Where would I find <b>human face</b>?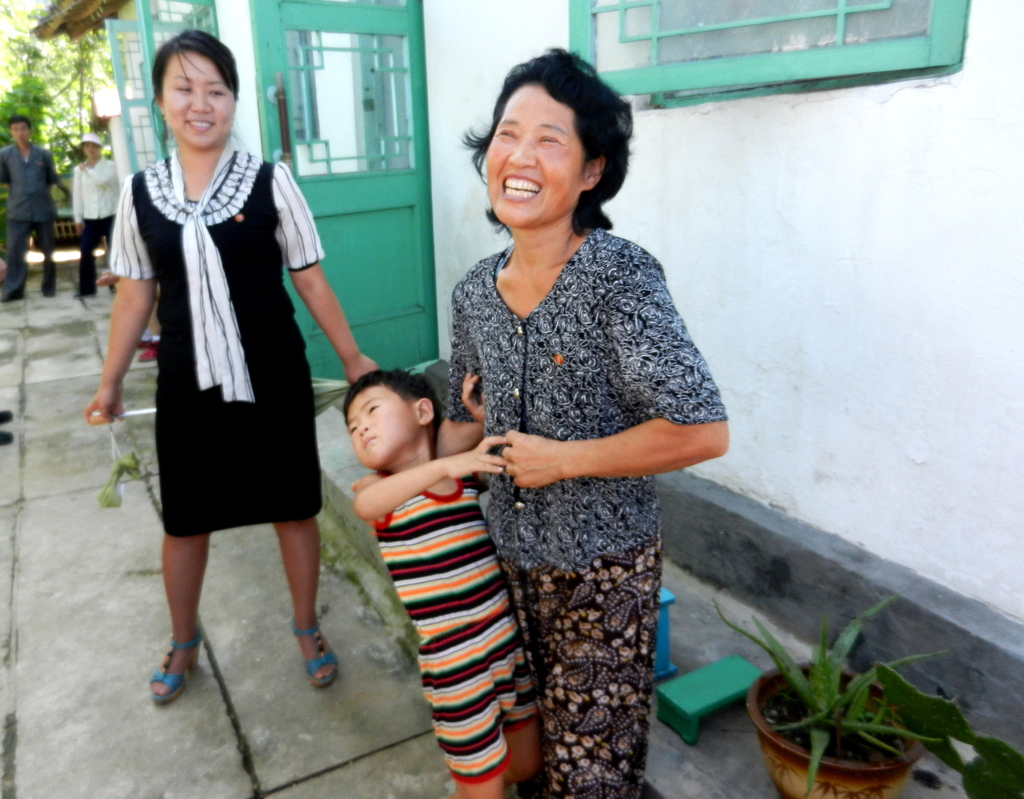
At (x1=12, y1=122, x2=28, y2=144).
